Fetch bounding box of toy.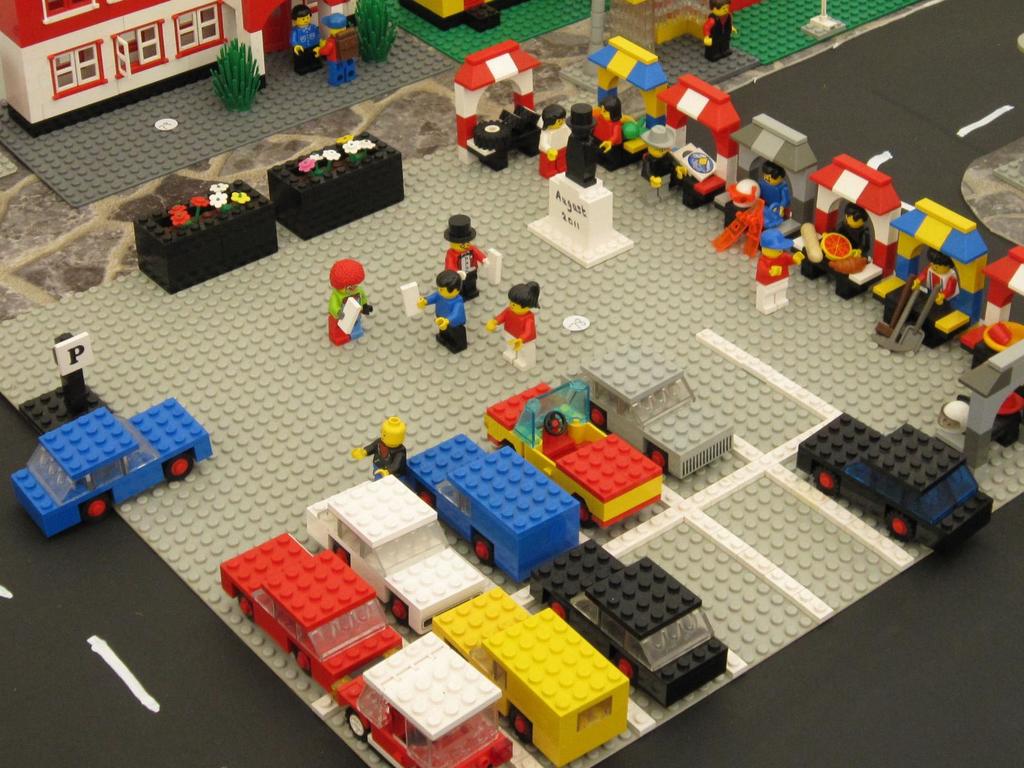
Bbox: x1=909 y1=253 x2=963 y2=301.
